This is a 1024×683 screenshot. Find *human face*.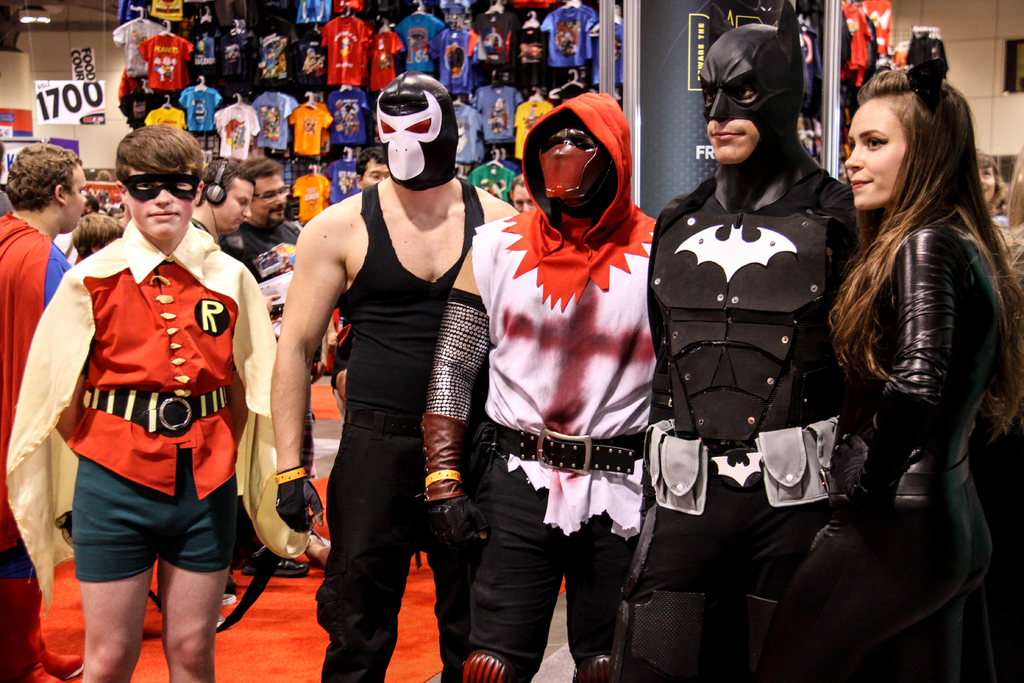
Bounding box: l=362, t=166, r=390, b=187.
